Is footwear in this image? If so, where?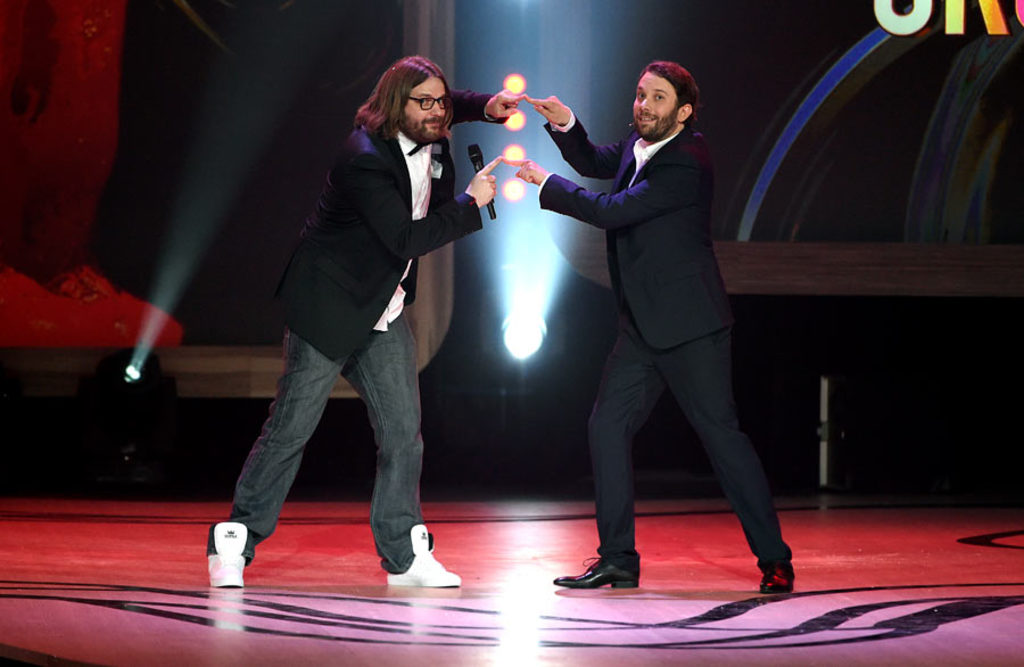
Yes, at 195:522:259:593.
